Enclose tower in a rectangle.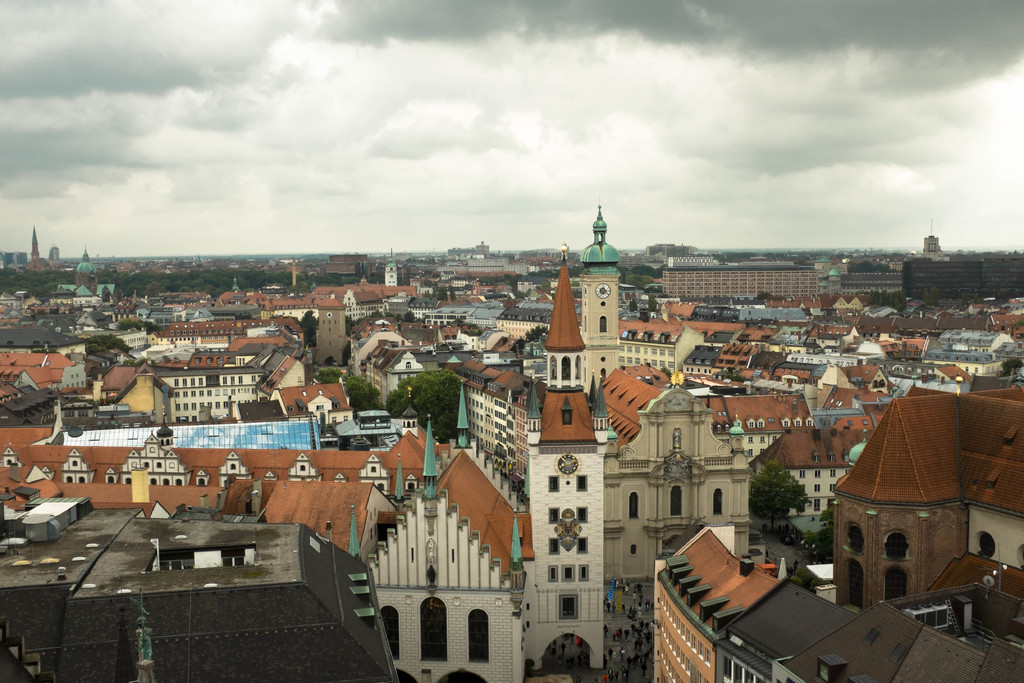
(x1=588, y1=210, x2=623, y2=395).
